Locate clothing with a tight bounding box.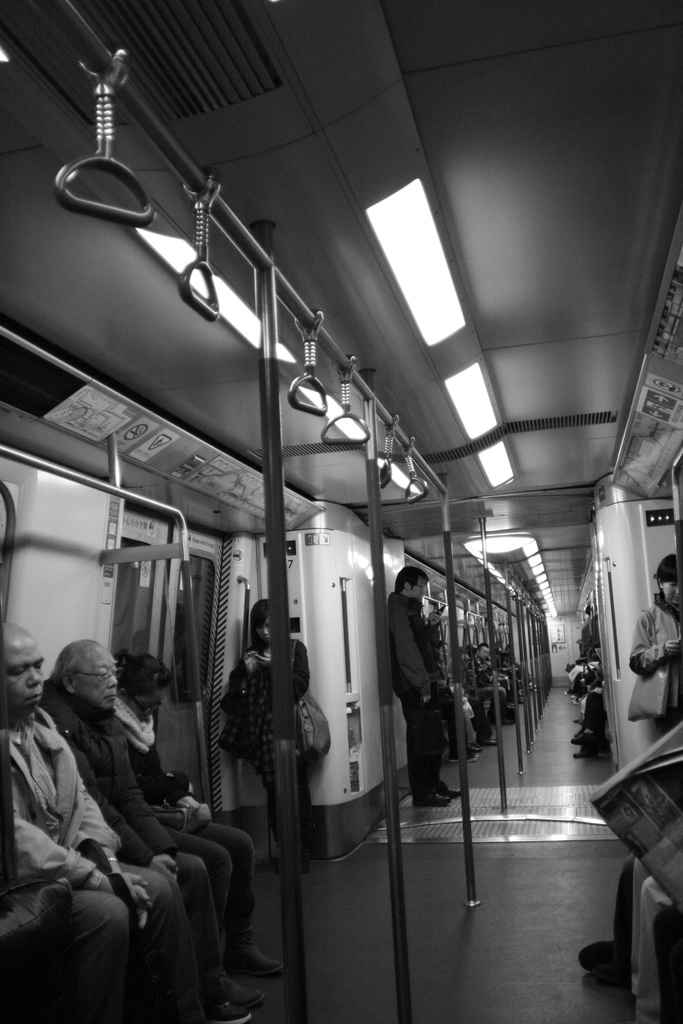
<region>370, 586, 461, 791</region>.
